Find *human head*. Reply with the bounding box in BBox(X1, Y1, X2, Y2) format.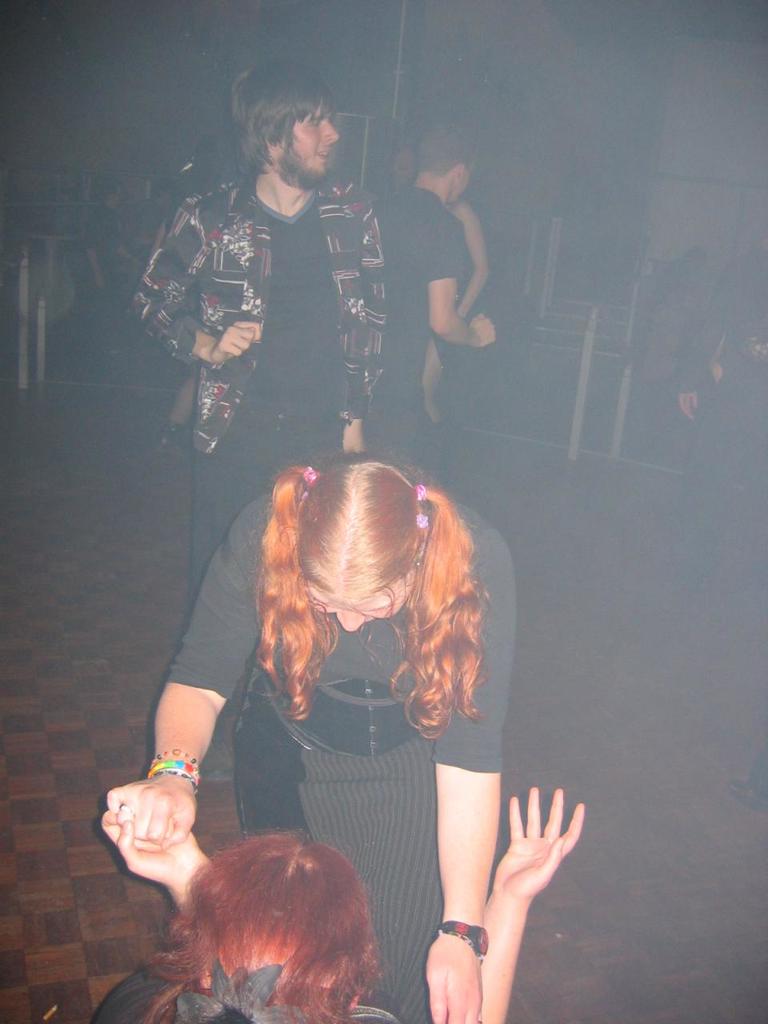
BBox(228, 66, 339, 197).
